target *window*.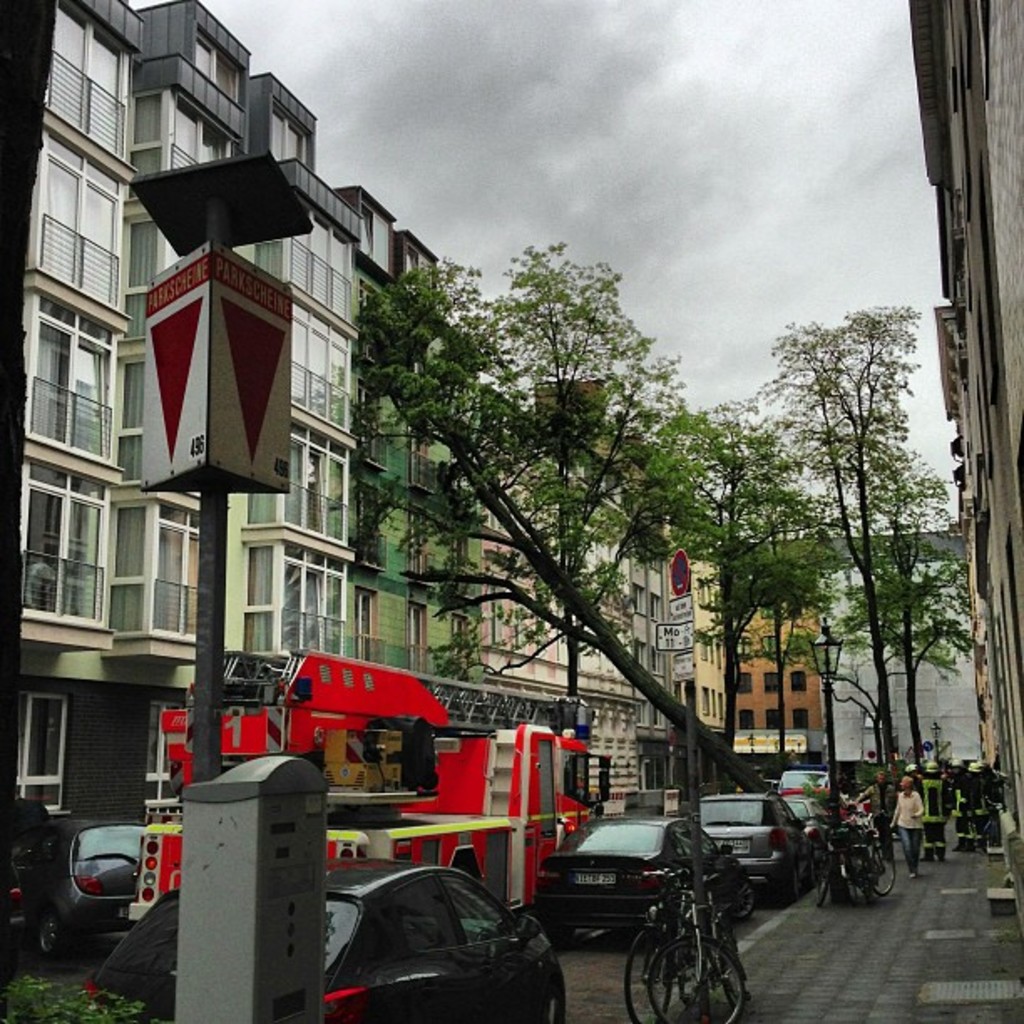
Target region: 266 95 320 171.
